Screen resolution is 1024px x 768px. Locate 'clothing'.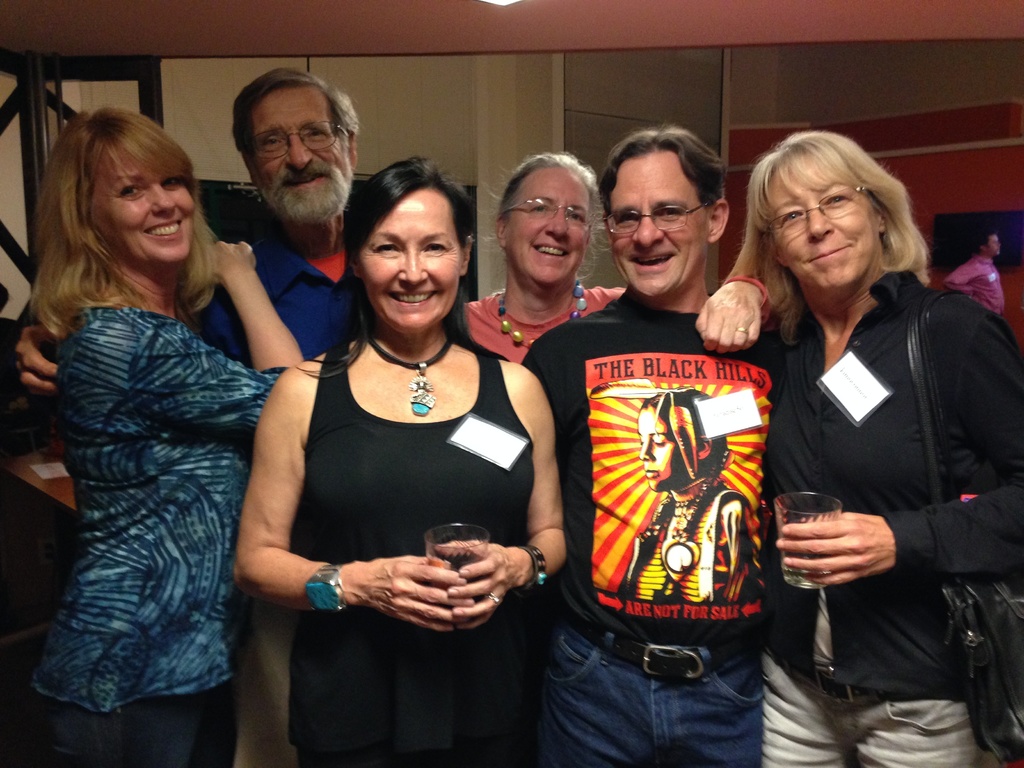
bbox=(948, 249, 1002, 319).
